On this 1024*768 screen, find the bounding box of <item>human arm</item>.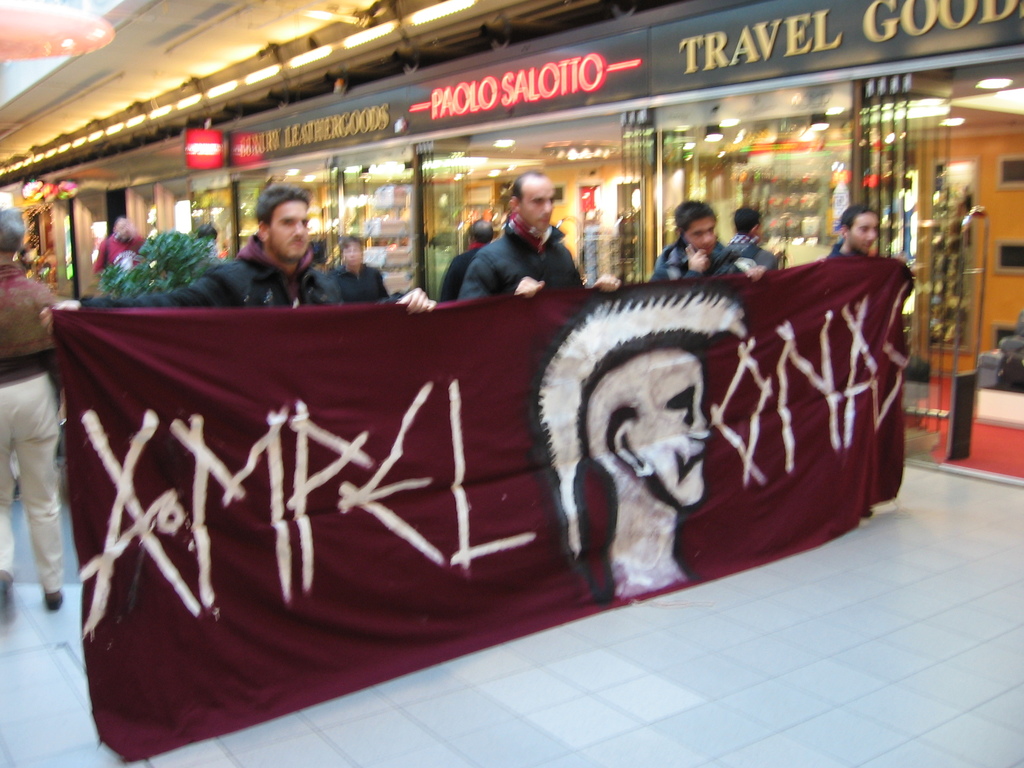
Bounding box: (left=729, top=245, right=775, bottom=284).
